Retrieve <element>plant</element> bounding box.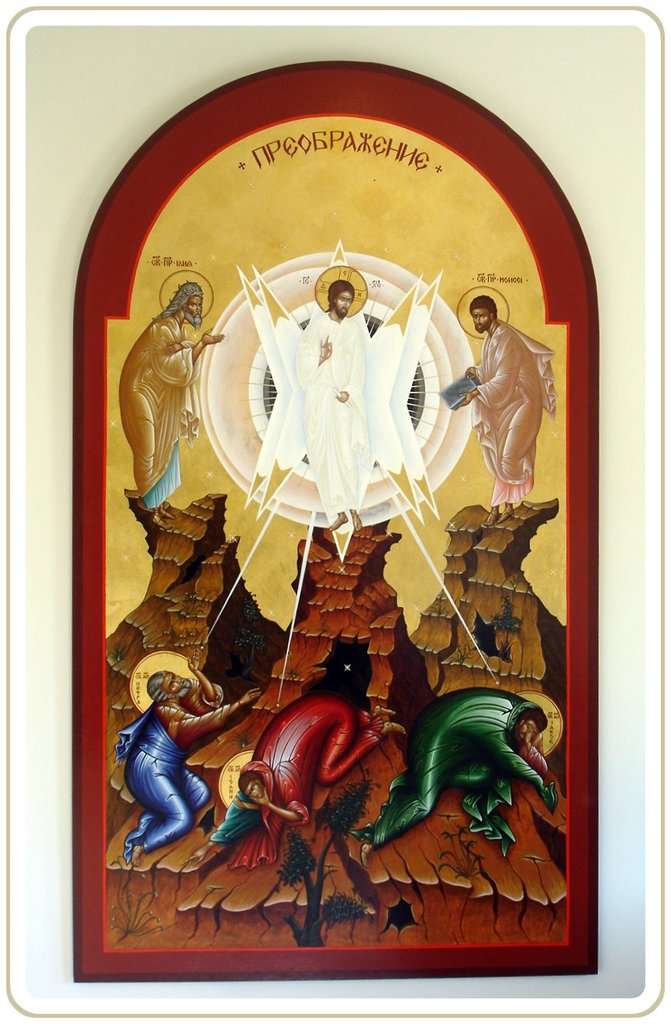
Bounding box: 439:820:488:883.
